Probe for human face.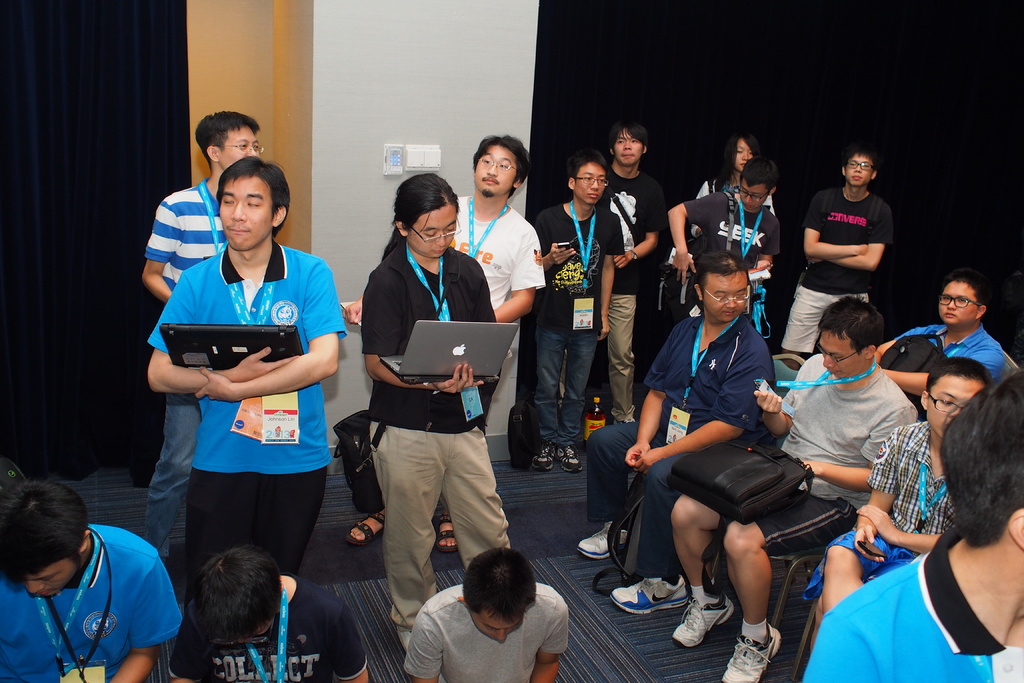
Probe result: Rect(220, 176, 278, 252).
